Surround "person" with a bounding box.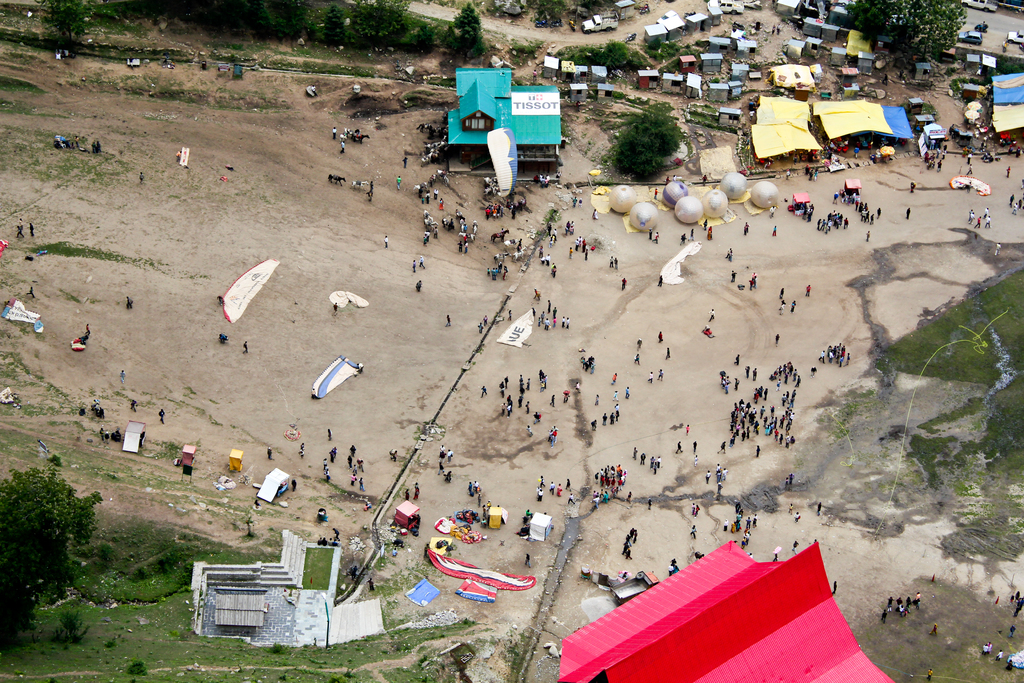
(left=746, top=279, right=757, bottom=293).
